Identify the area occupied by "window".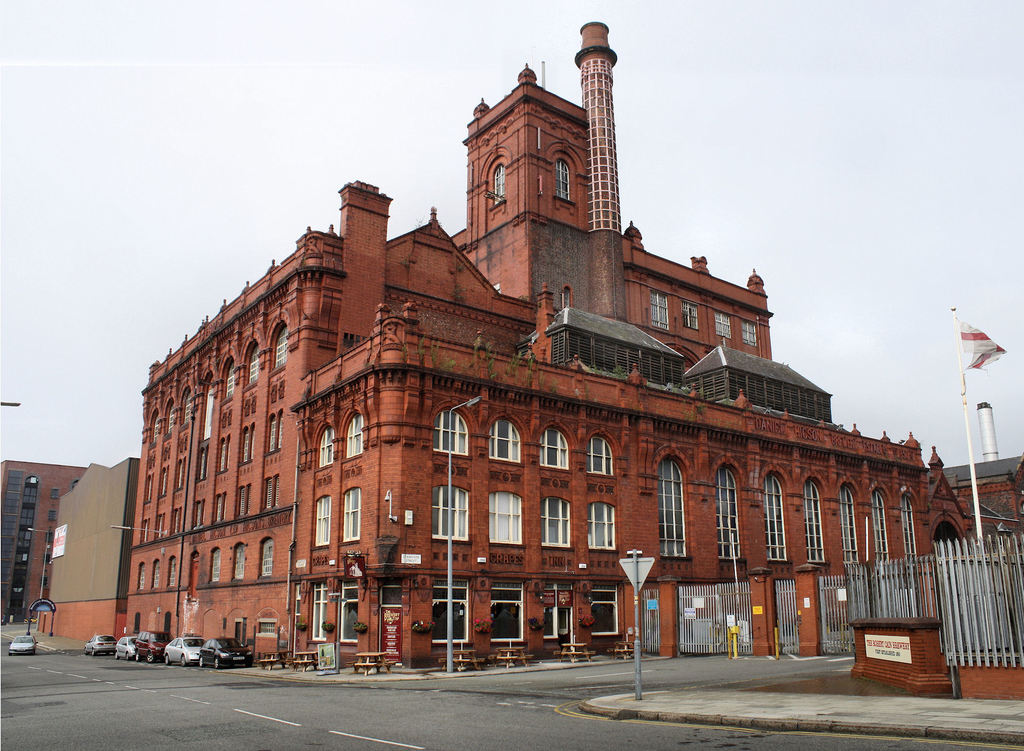
Area: [x1=225, y1=361, x2=237, y2=391].
